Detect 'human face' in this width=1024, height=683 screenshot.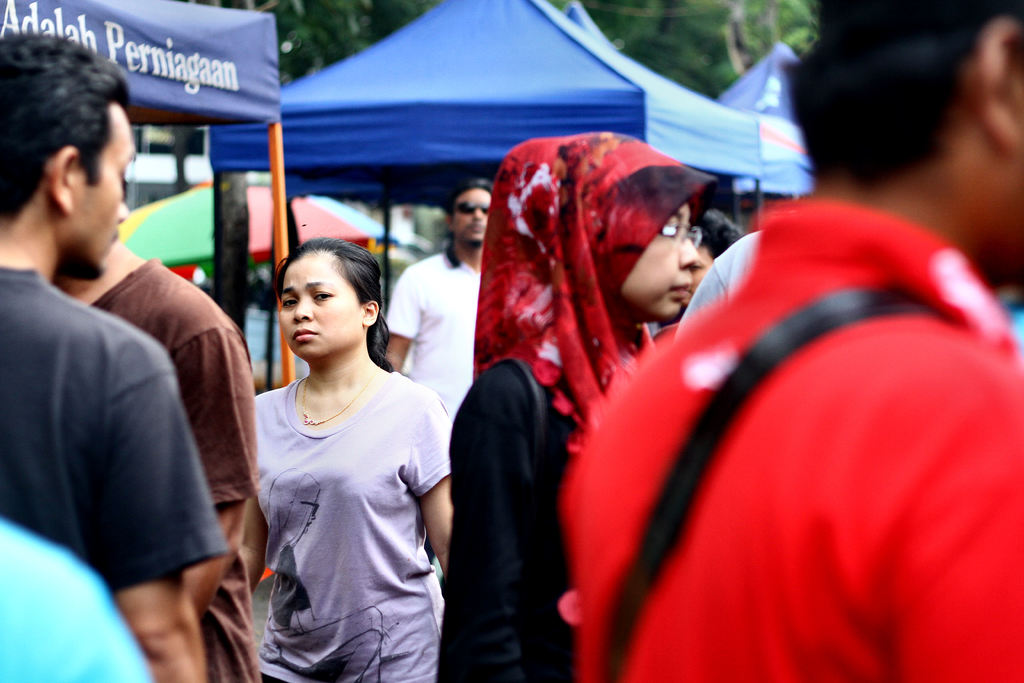
Detection: locate(58, 103, 137, 284).
